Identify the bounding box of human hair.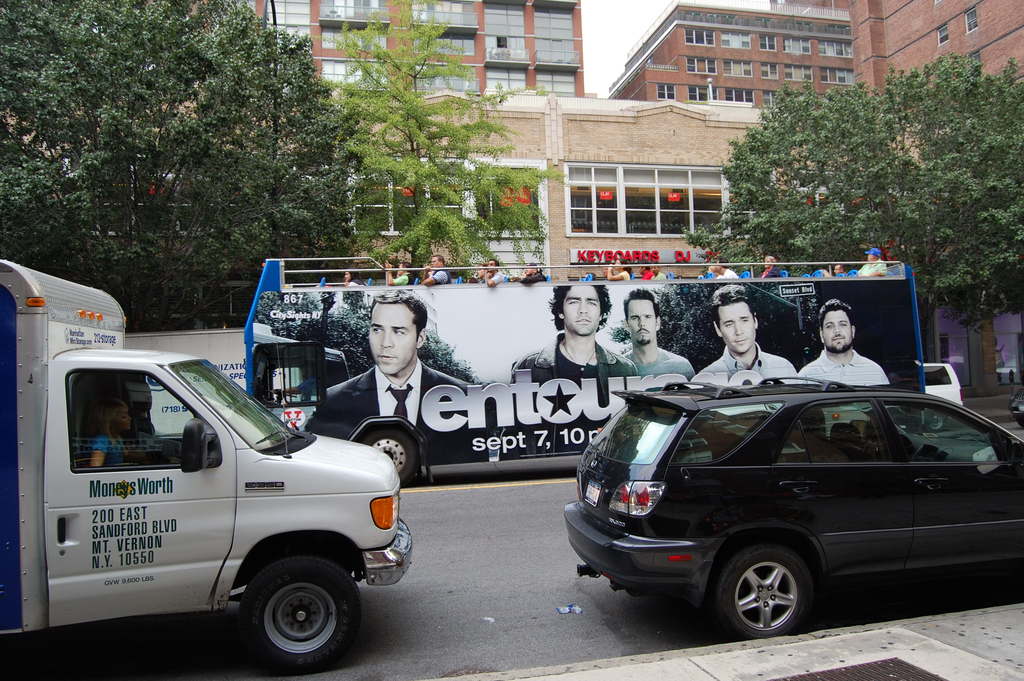
(x1=491, y1=257, x2=500, y2=268).
